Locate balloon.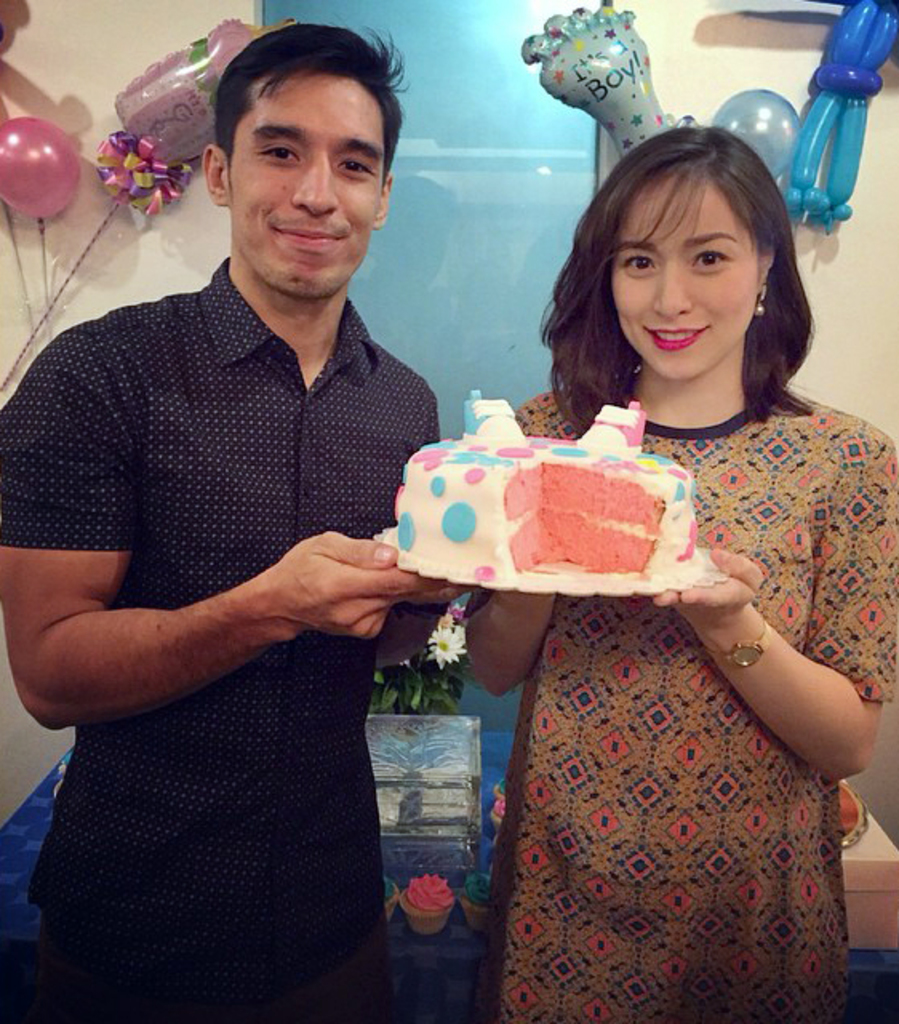
Bounding box: [521,0,693,165].
